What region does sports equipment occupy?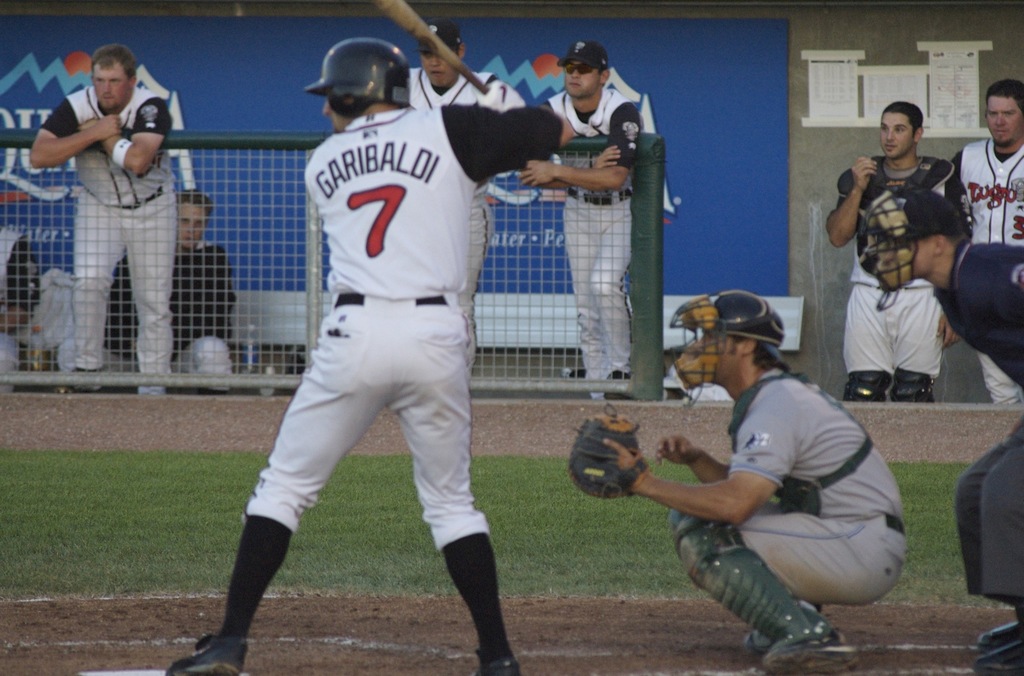
(667,506,827,654).
